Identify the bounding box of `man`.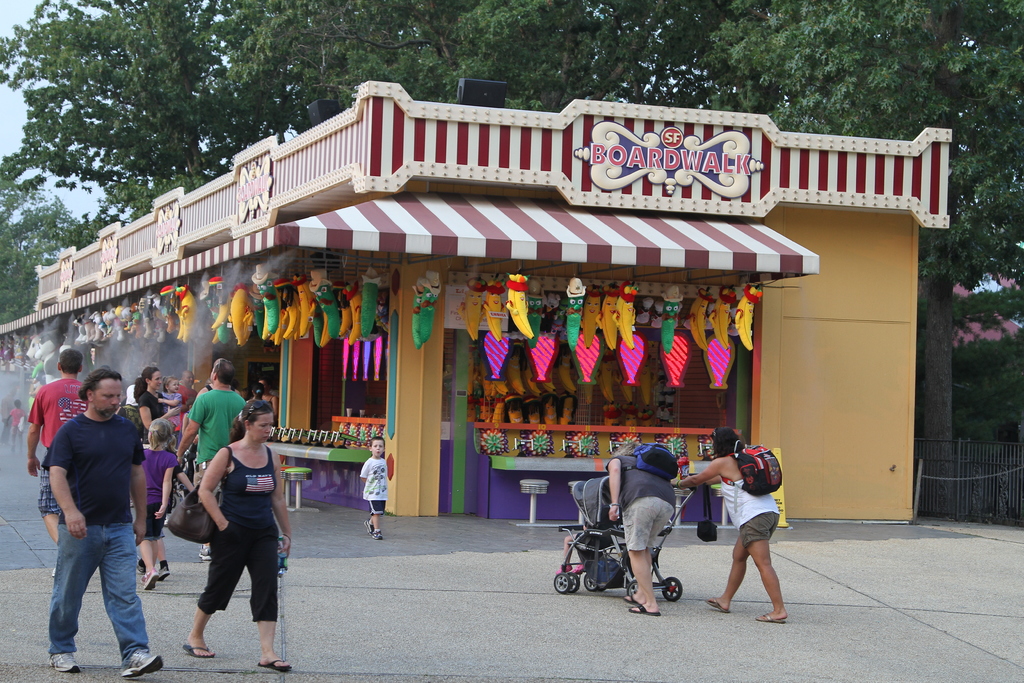
(42,371,169,682).
